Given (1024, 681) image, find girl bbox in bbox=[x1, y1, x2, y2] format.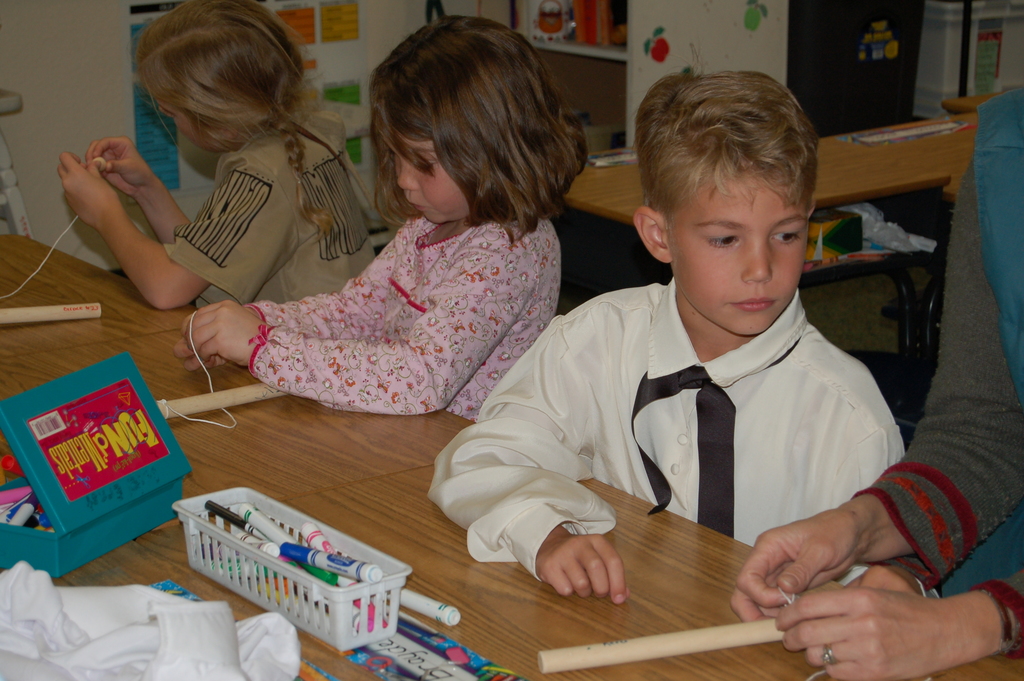
bbox=[168, 14, 593, 425].
